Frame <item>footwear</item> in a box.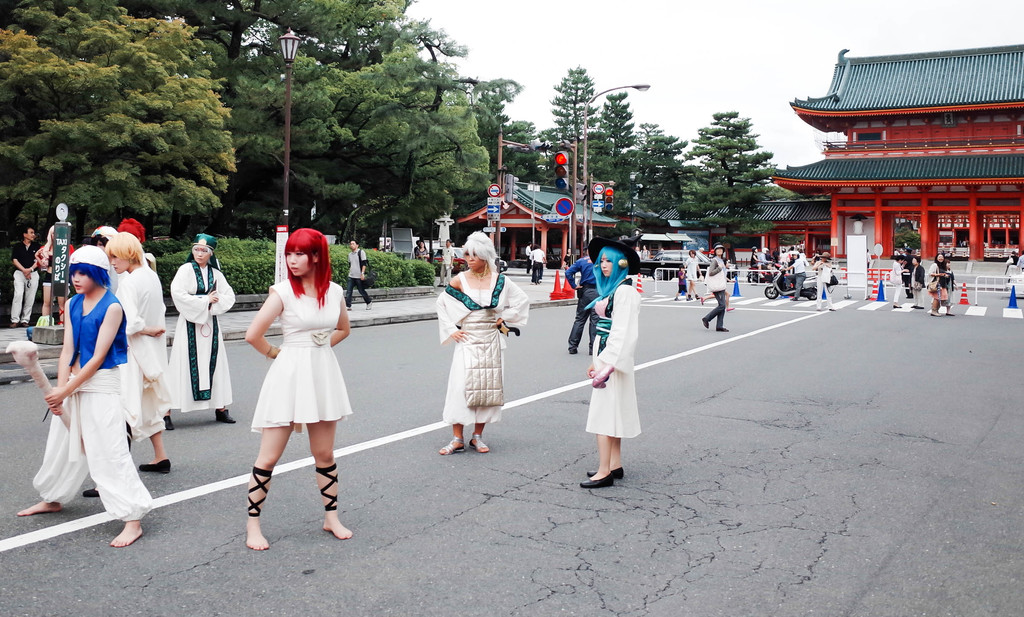
left=817, top=307, right=820, bottom=310.
